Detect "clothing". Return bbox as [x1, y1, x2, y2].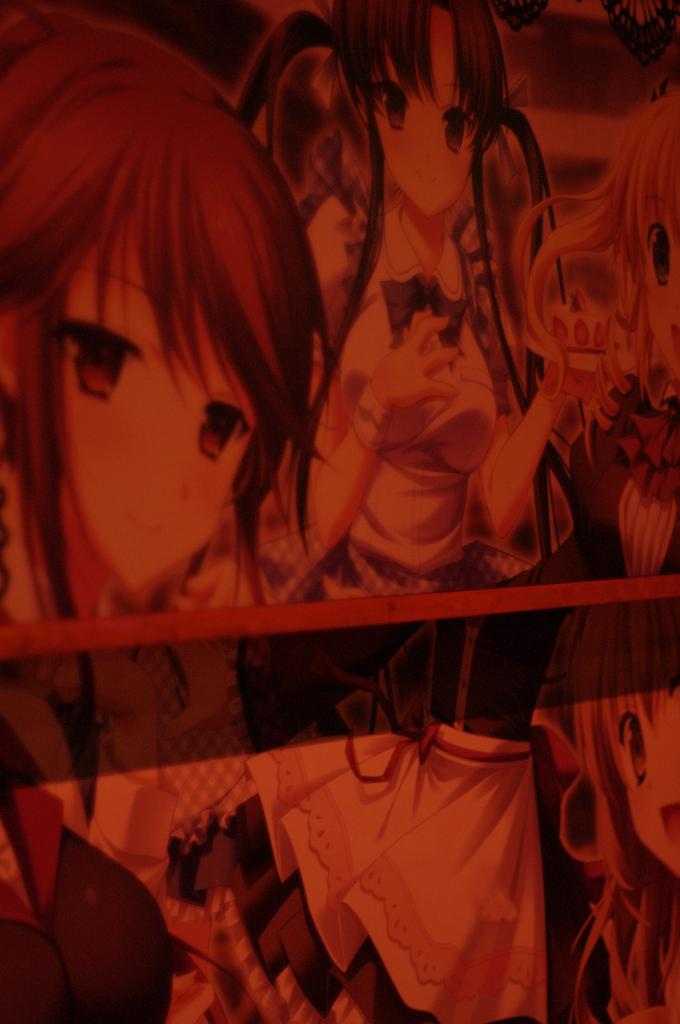
[0, 782, 174, 1023].
